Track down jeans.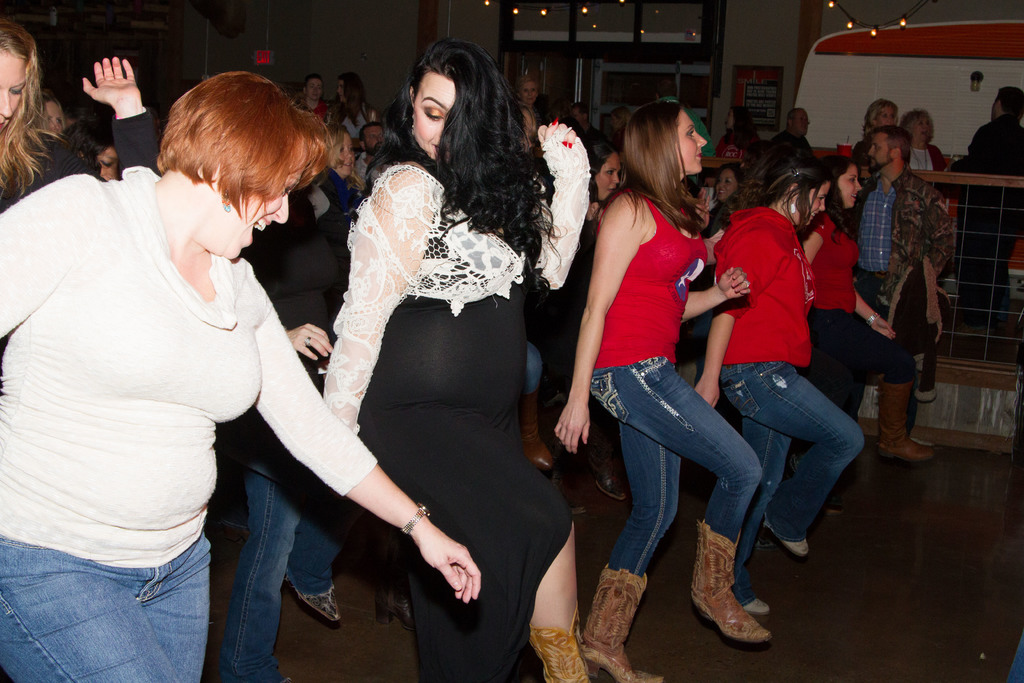
Tracked to [x1=219, y1=470, x2=340, y2=682].
